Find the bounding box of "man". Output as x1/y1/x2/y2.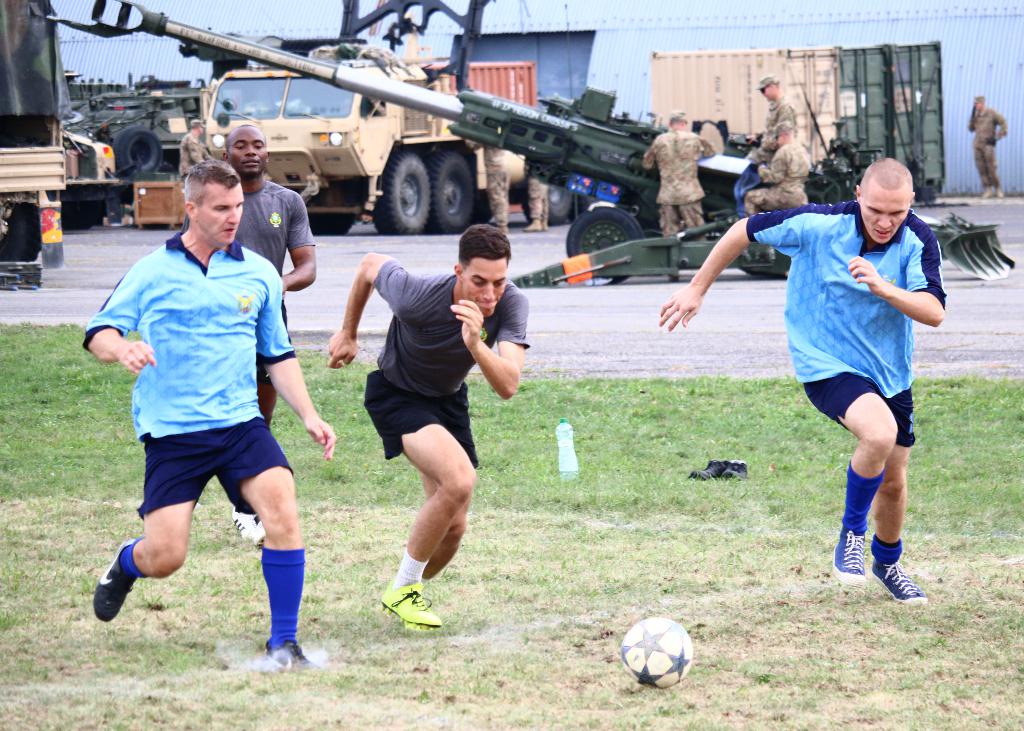
967/90/1015/205.
